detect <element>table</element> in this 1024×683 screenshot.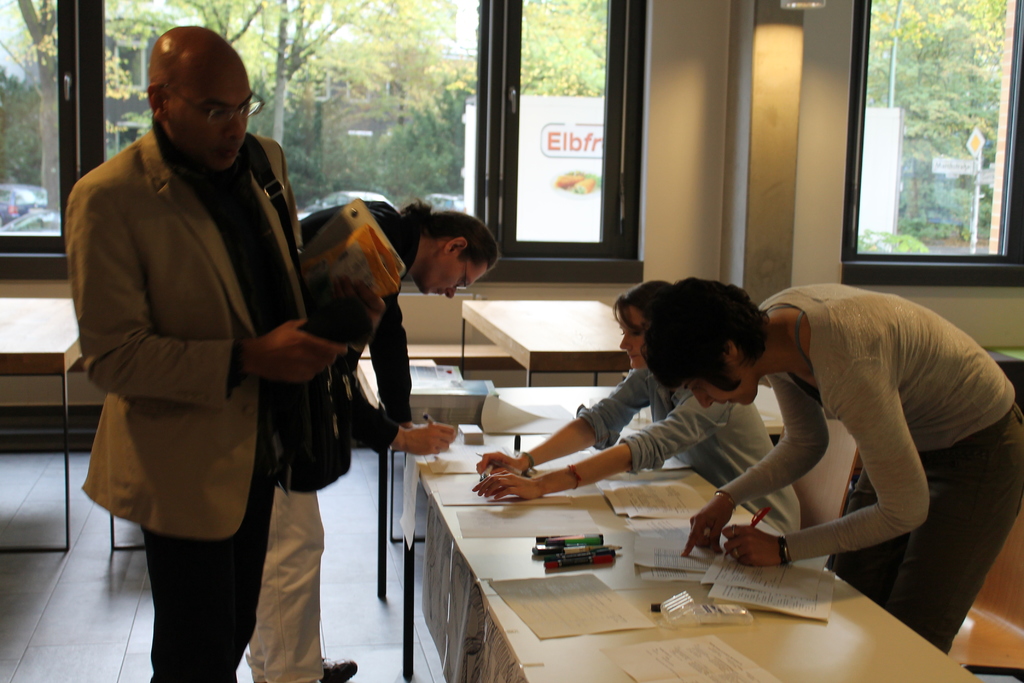
Detection: 0:297:76:552.
